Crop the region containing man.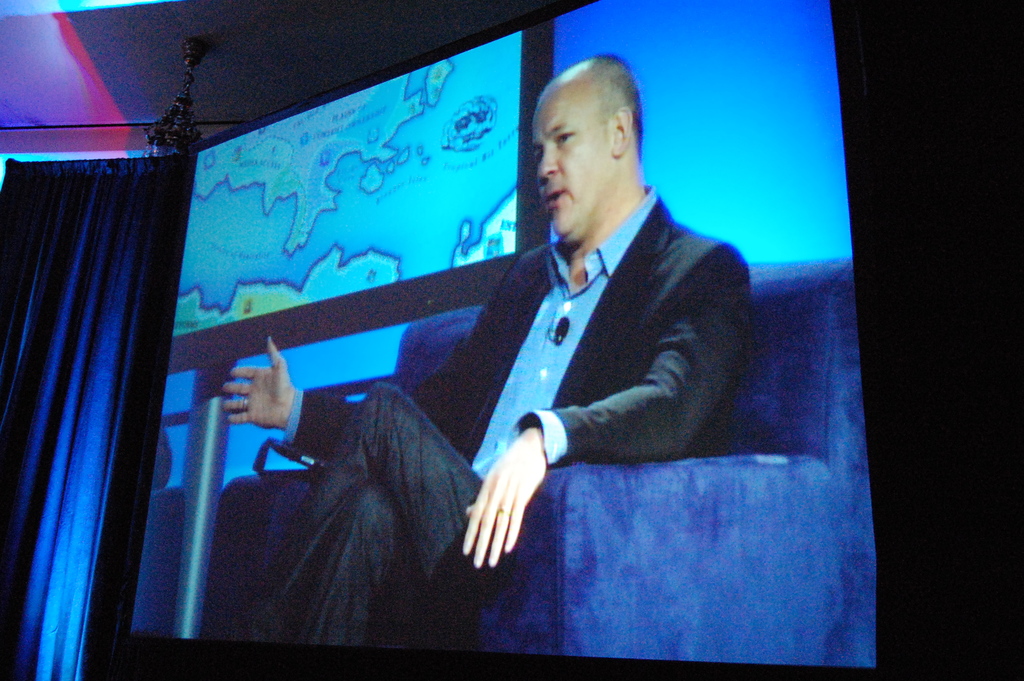
Crop region: x1=422, y1=61, x2=772, y2=580.
